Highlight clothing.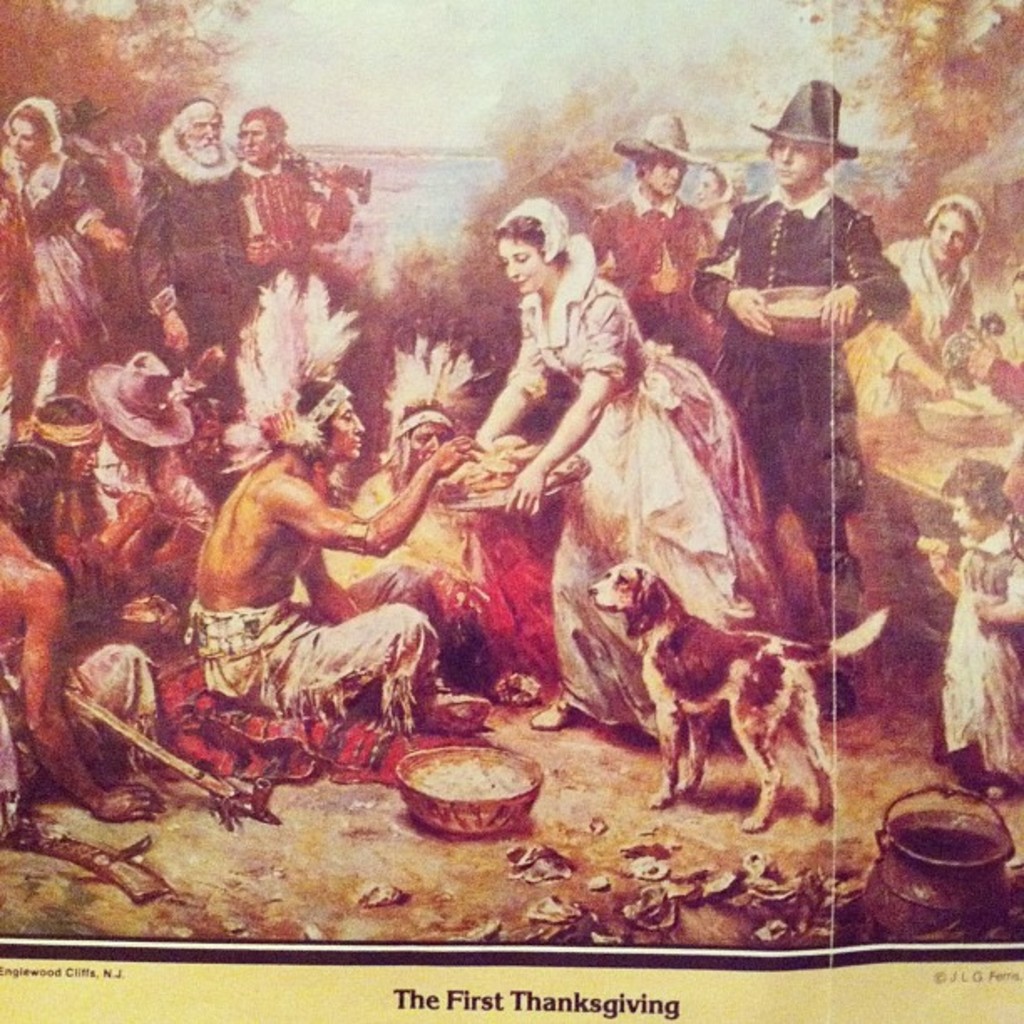
Highlighted region: <box>229,151,346,291</box>.
